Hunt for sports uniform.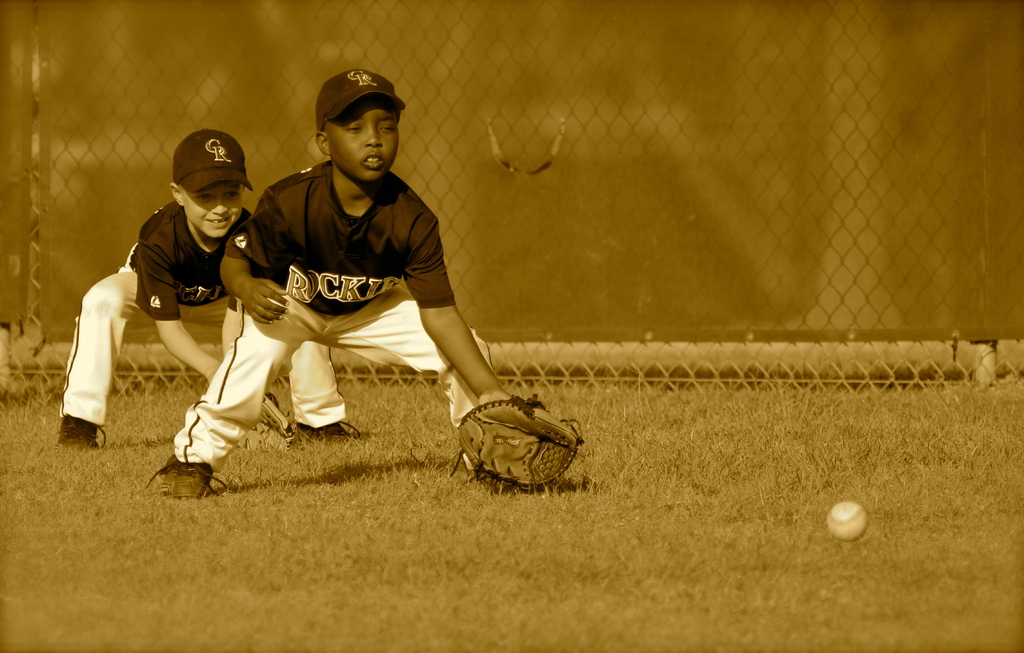
Hunted down at [left=161, top=151, right=572, bottom=448].
